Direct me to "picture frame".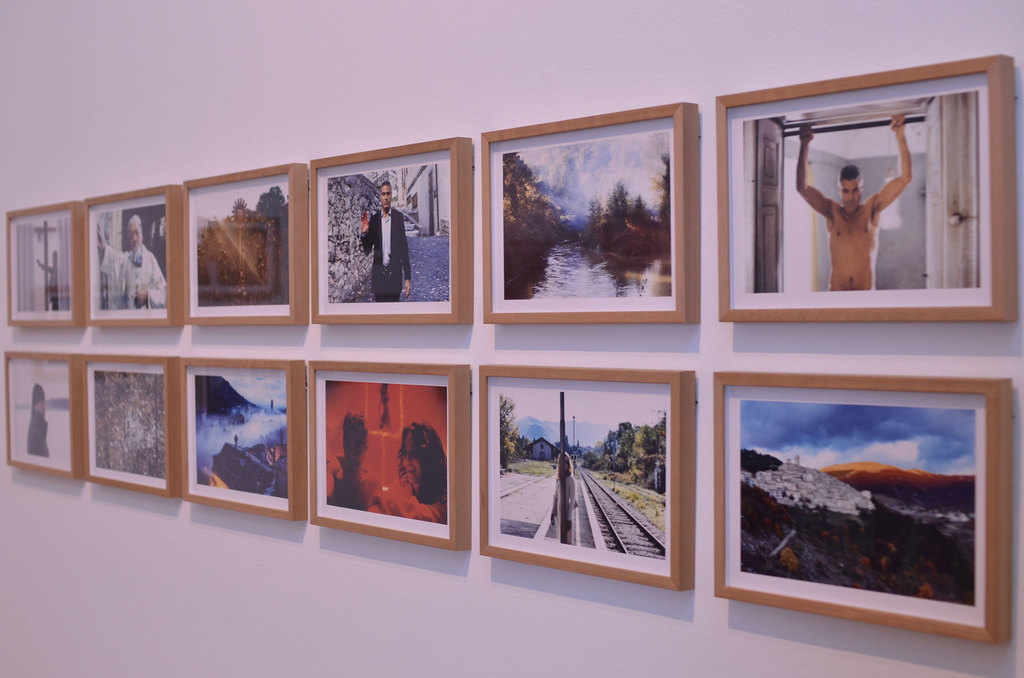
Direction: <bbox>477, 365, 695, 590</bbox>.
